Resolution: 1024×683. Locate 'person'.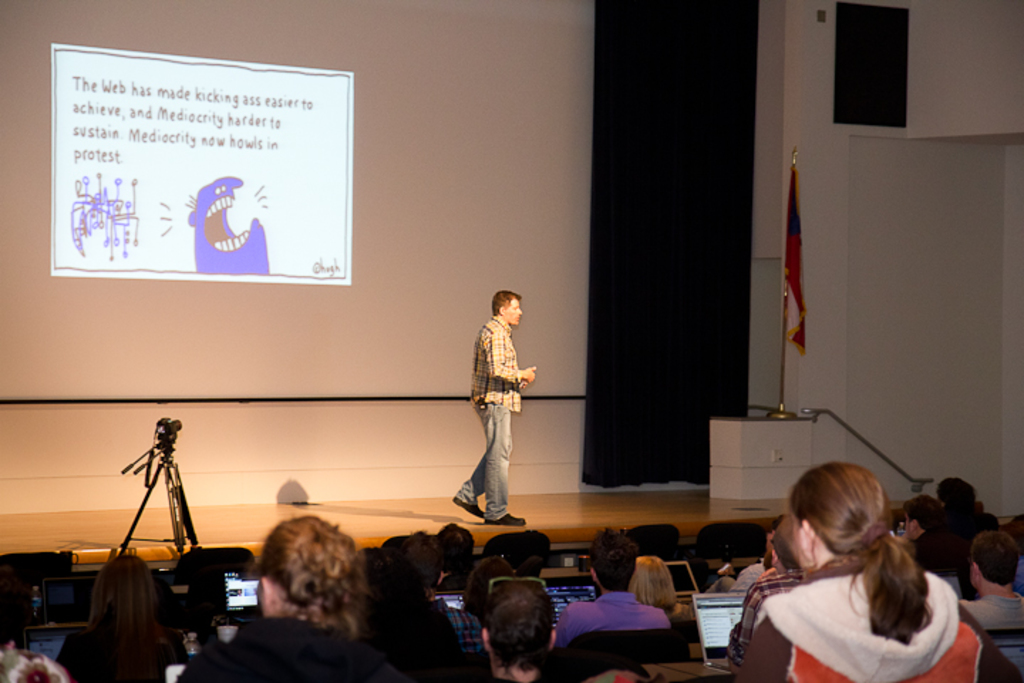
(735,519,804,636).
